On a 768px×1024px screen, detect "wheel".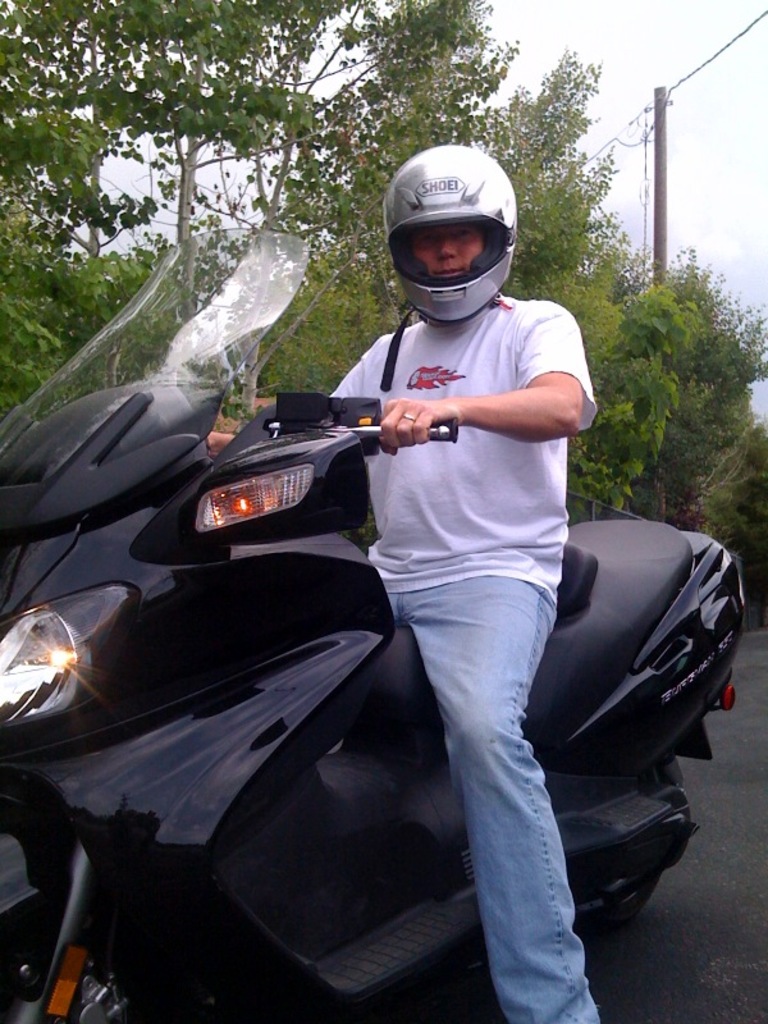
rect(0, 808, 170, 1023).
